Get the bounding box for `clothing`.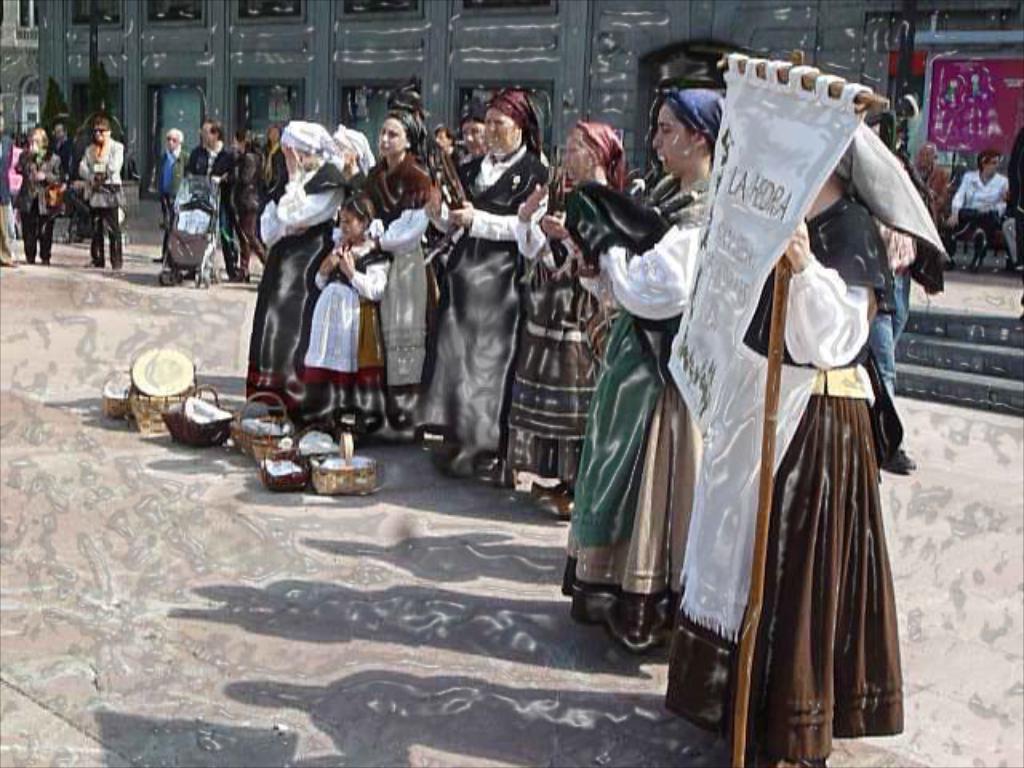
[8,146,64,267].
